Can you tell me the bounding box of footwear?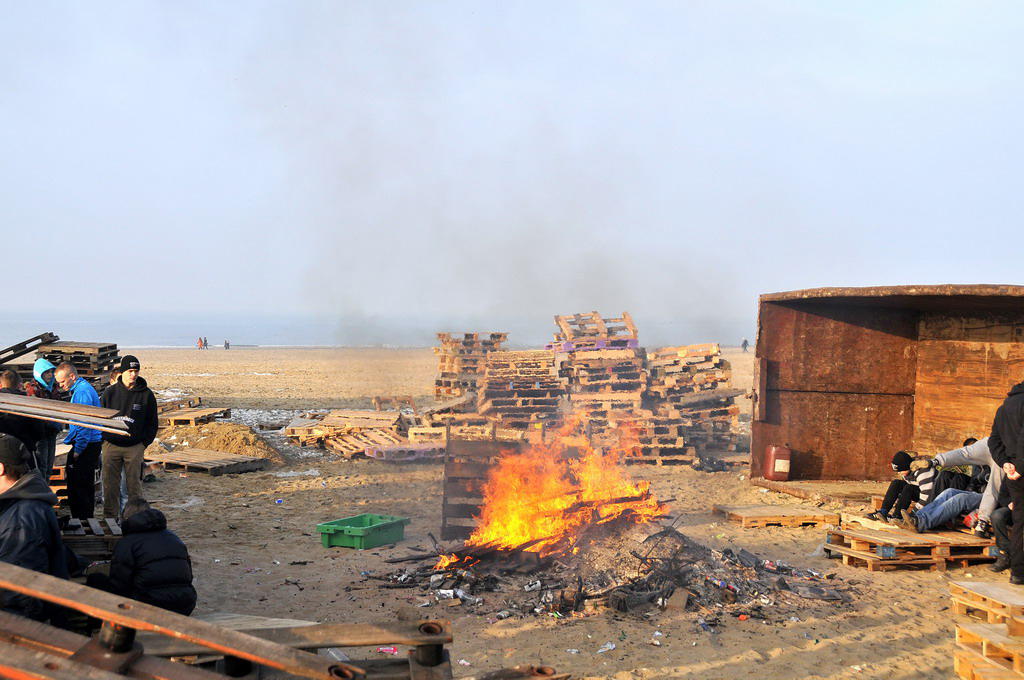
Rect(1010, 578, 1023, 583).
